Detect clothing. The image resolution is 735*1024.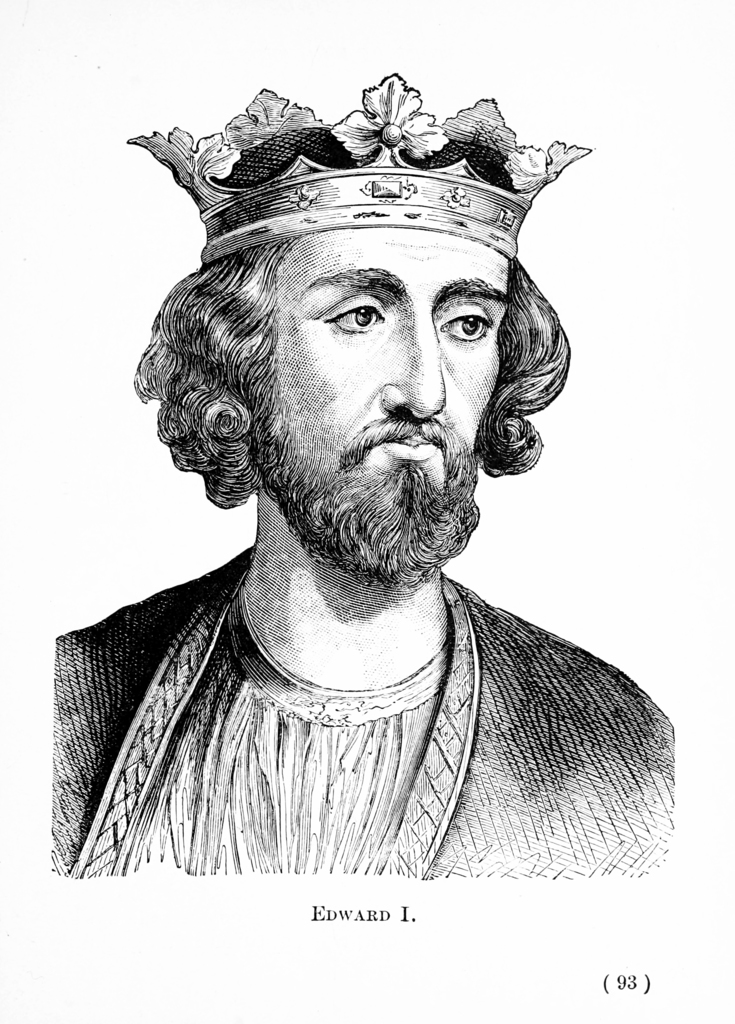
[15,541,666,889].
